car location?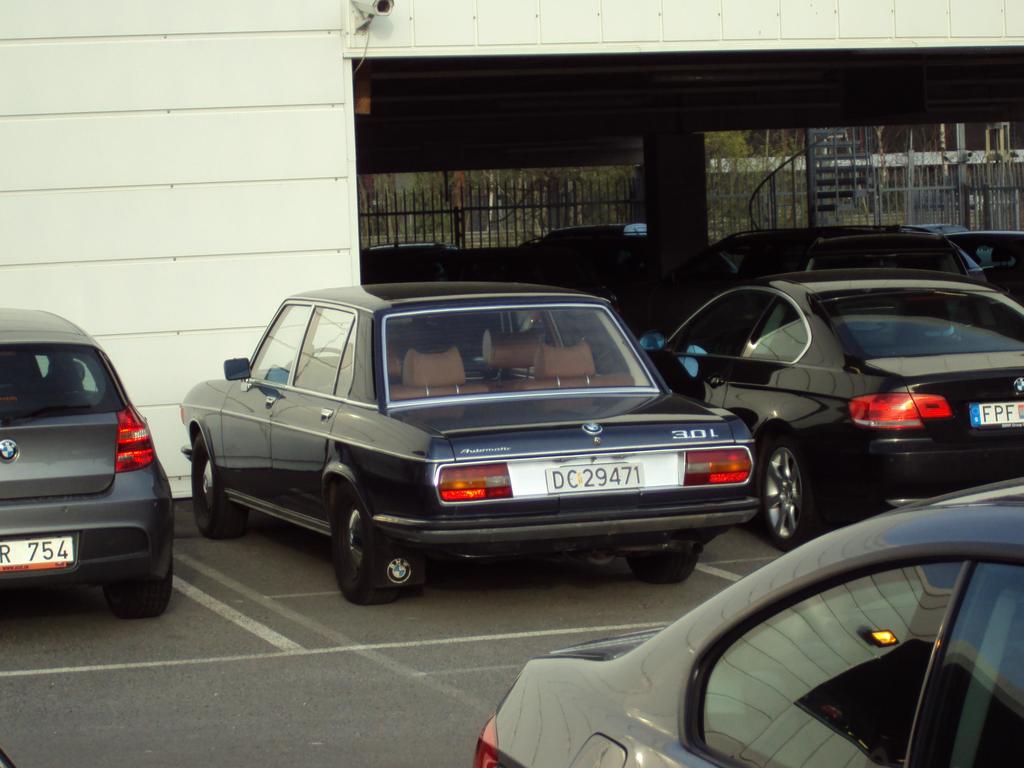
(x1=628, y1=264, x2=1023, y2=555)
